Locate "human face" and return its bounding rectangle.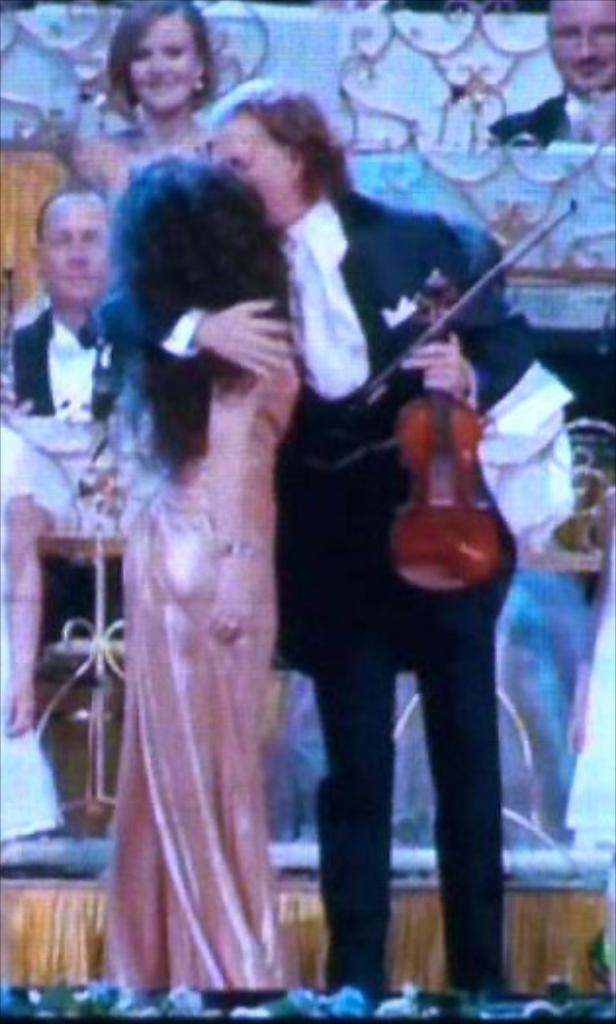
[41,195,111,307].
